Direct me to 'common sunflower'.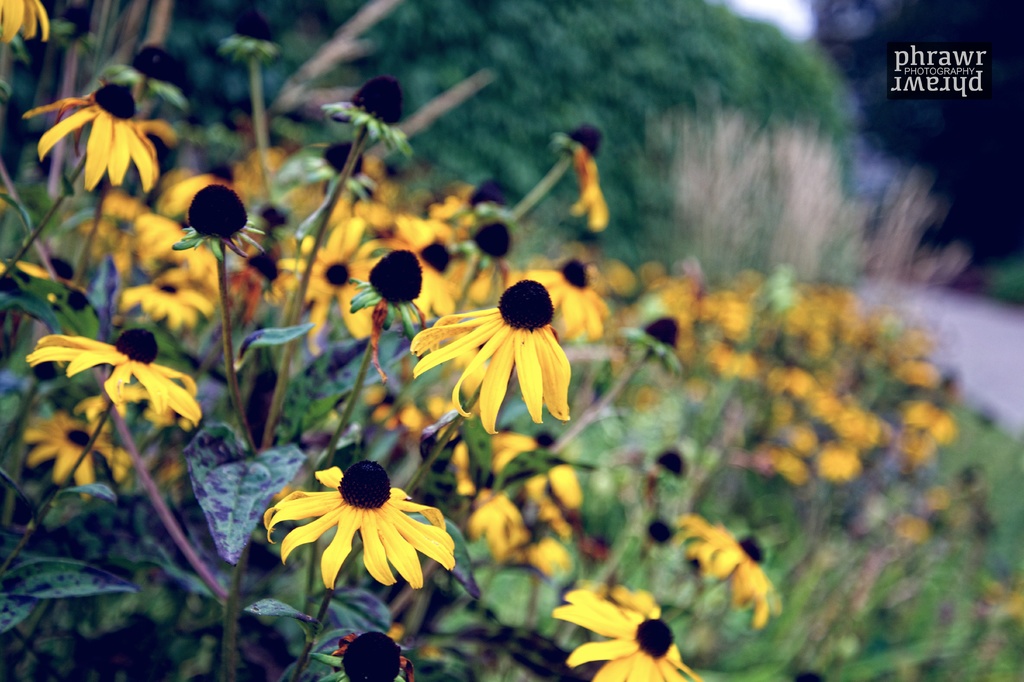
Direction: bbox(417, 270, 581, 440).
